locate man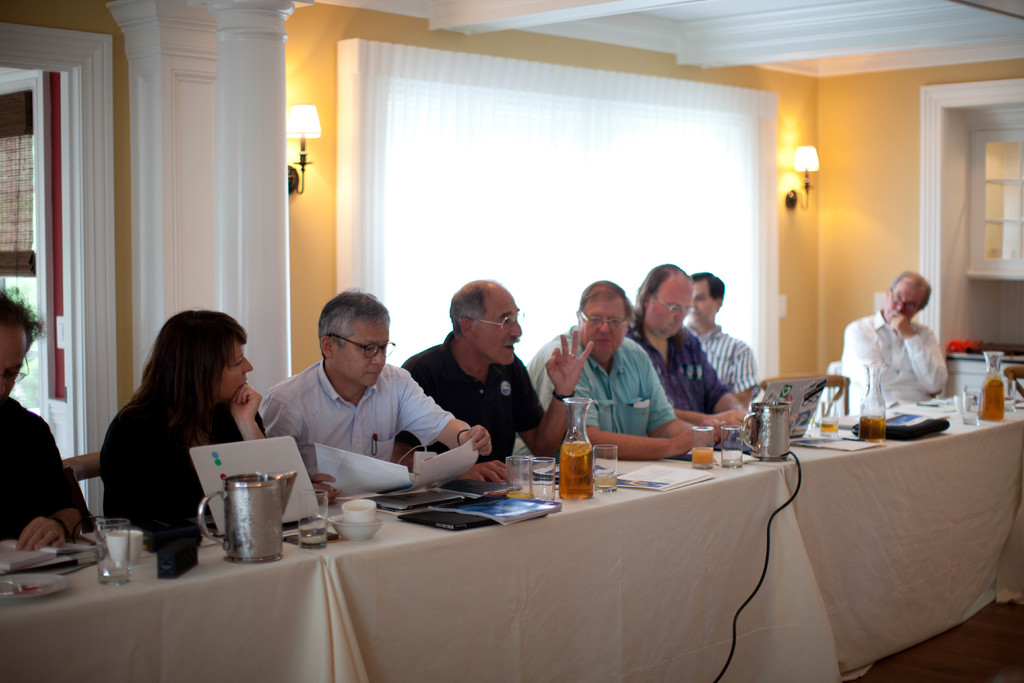
[255, 286, 487, 477]
